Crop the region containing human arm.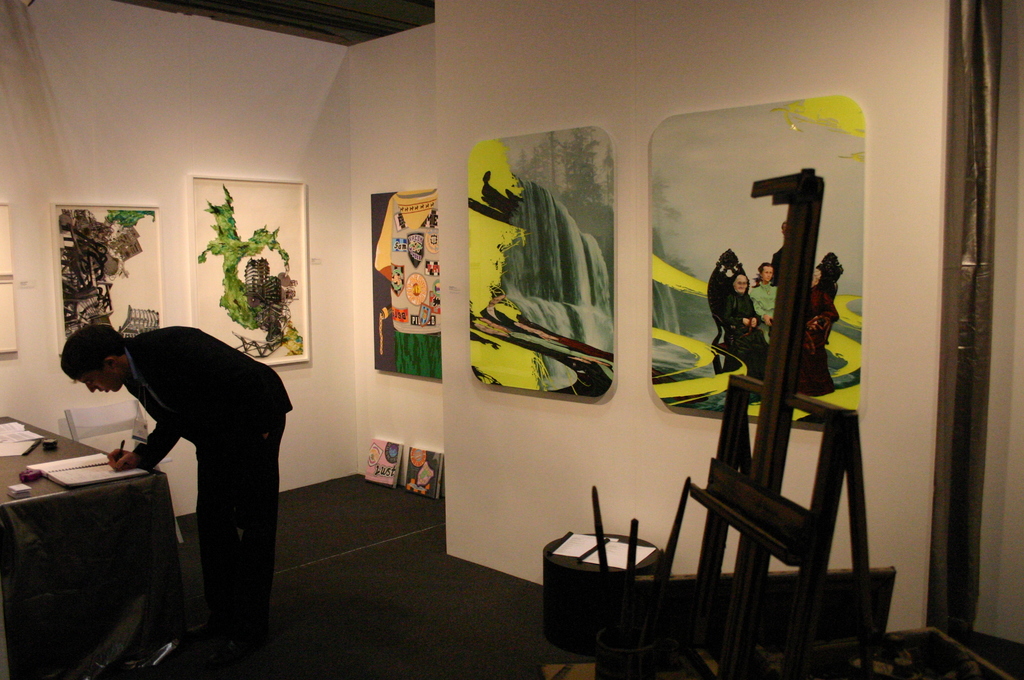
Crop region: pyautogui.locateOnScreen(723, 296, 752, 335).
